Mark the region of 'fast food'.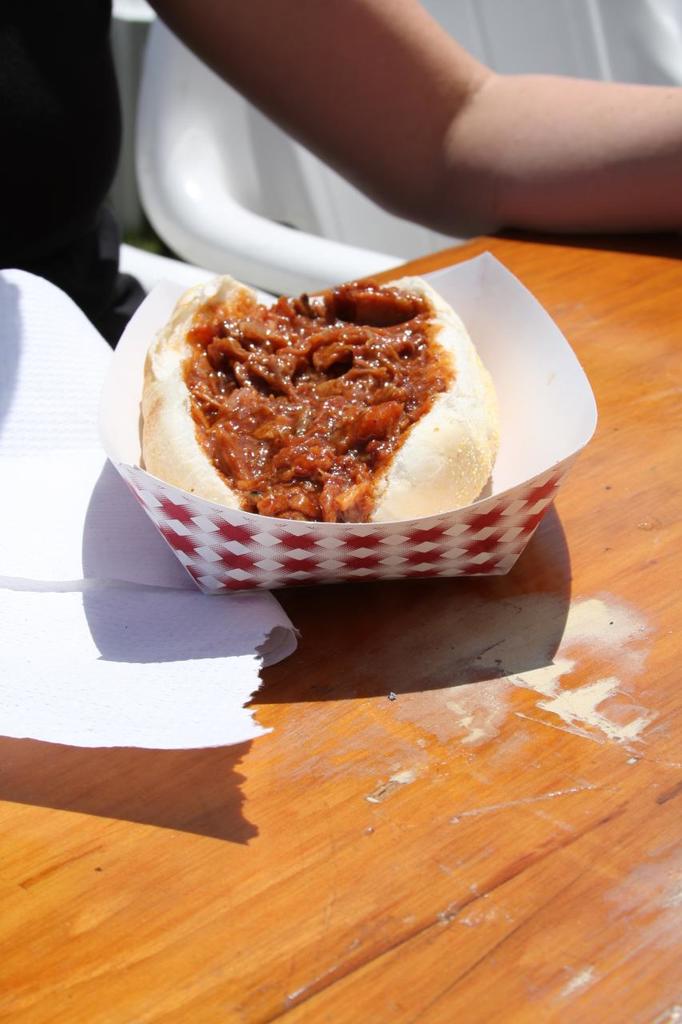
Region: {"x1": 139, "y1": 270, "x2": 496, "y2": 519}.
